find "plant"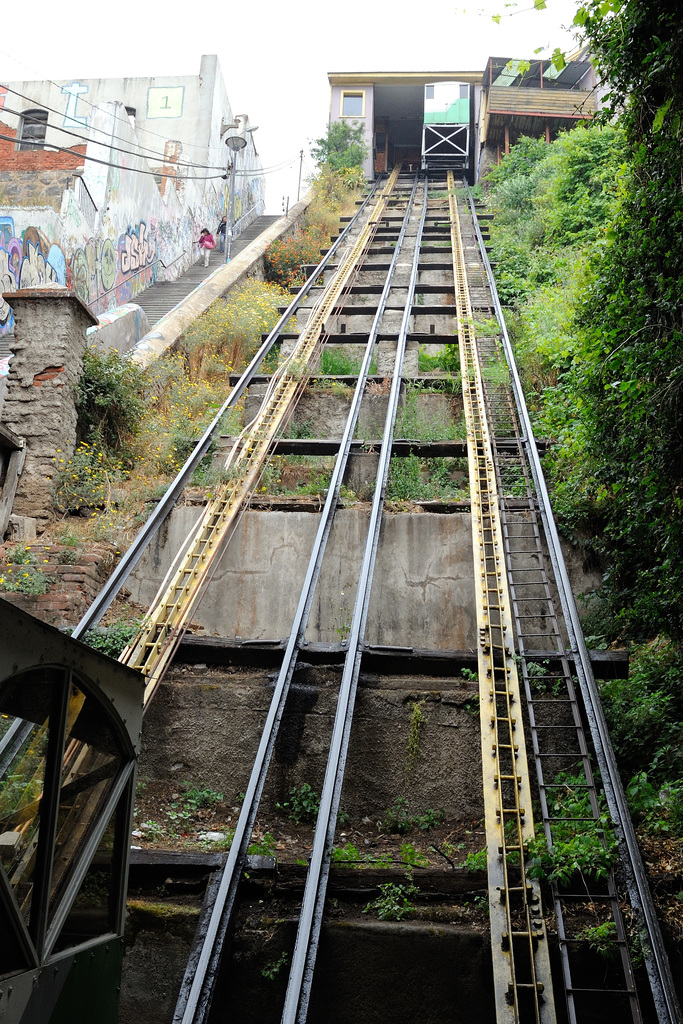
bbox=[407, 340, 455, 371]
